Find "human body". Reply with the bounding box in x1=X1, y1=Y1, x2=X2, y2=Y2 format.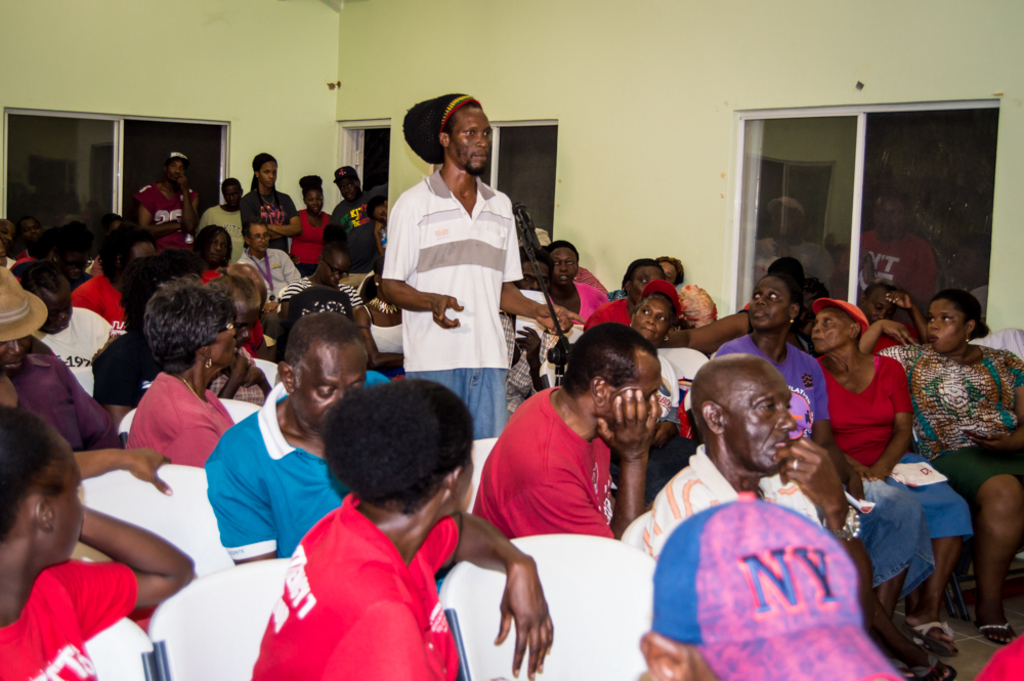
x1=630, y1=439, x2=816, y2=572.
